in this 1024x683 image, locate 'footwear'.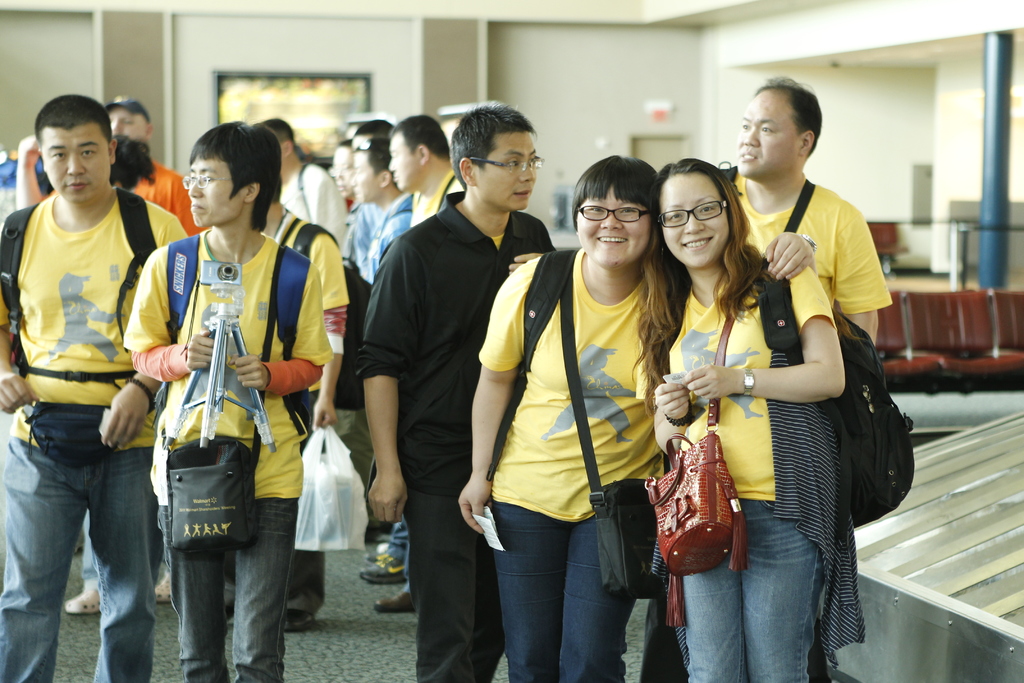
Bounding box: [68, 584, 102, 611].
